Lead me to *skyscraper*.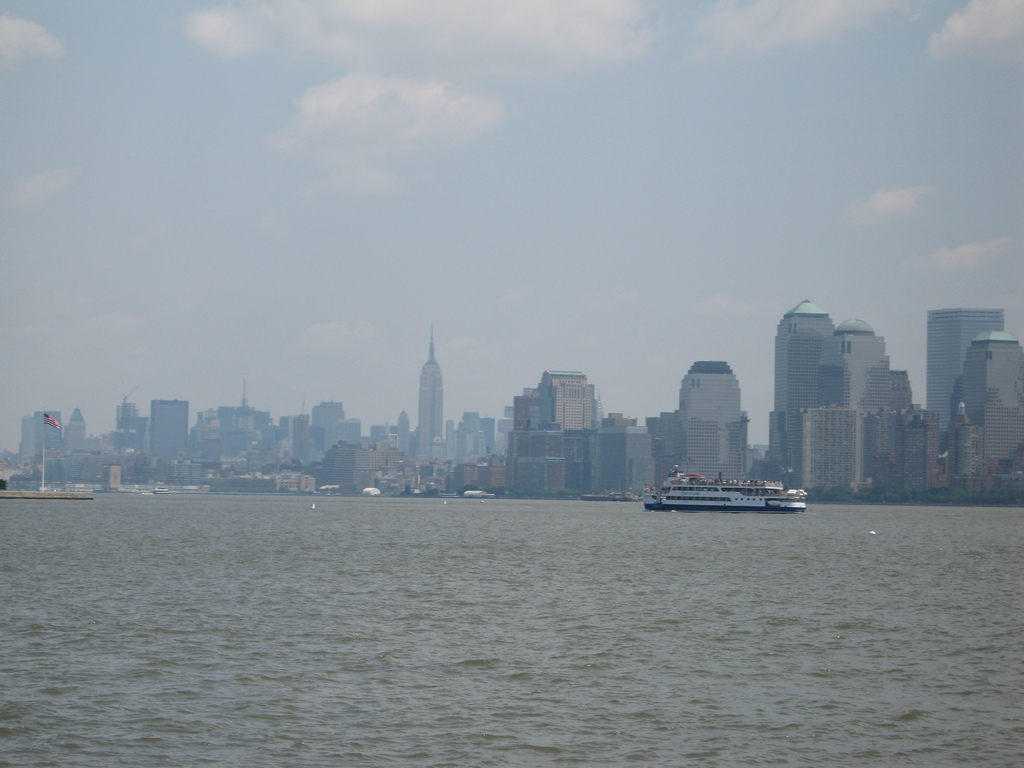
Lead to 671:356:765:465.
